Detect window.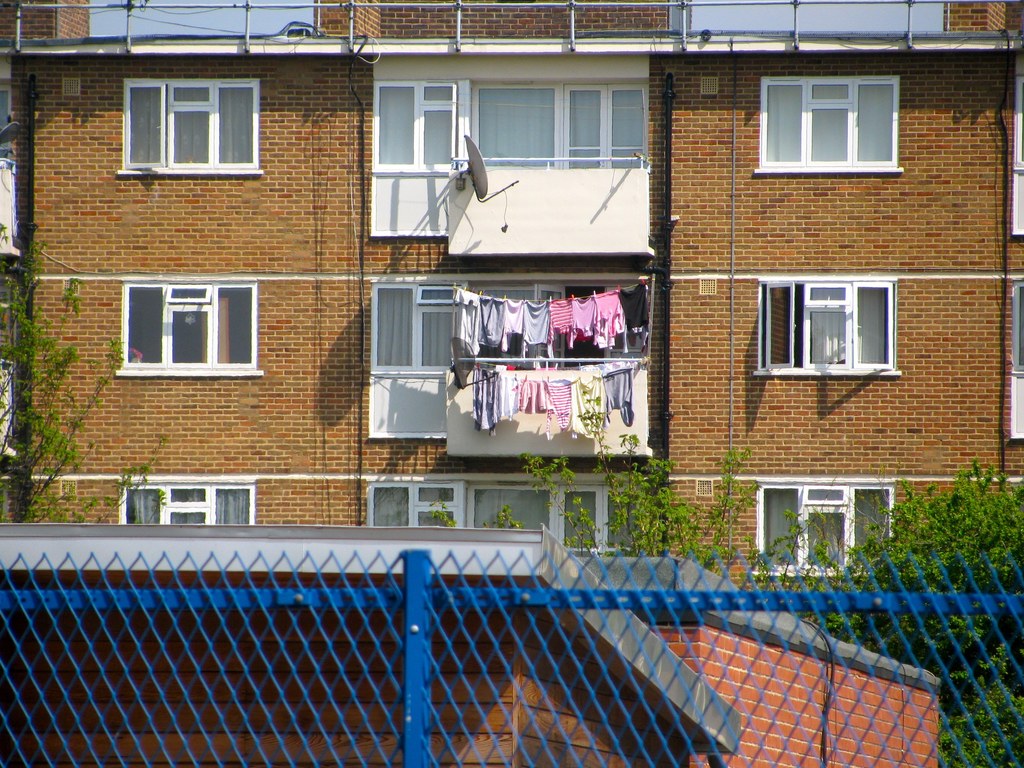
Detected at <box>370,281,468,373</box>.
